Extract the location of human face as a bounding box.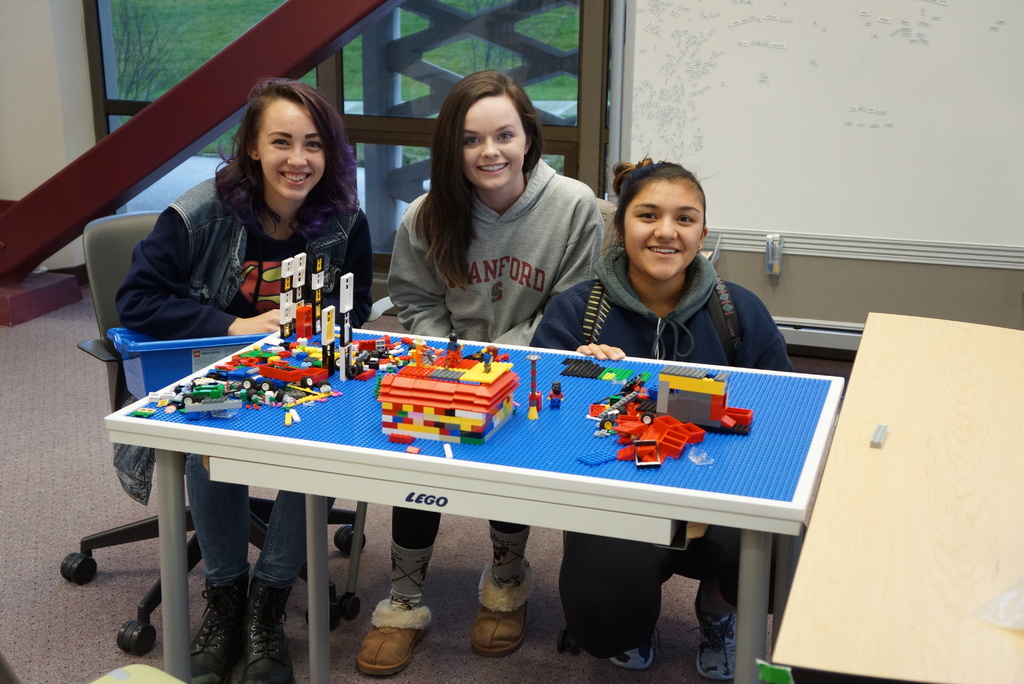
bbox=[460, 83, 533, 186].
